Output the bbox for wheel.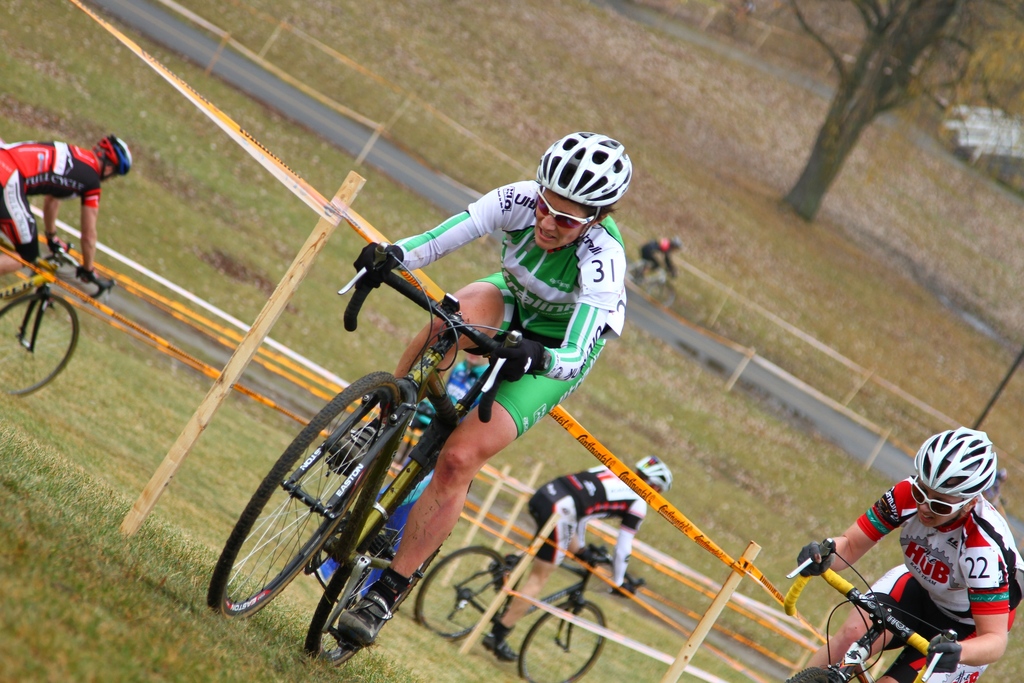
box=[644, 279, 681, 315].
